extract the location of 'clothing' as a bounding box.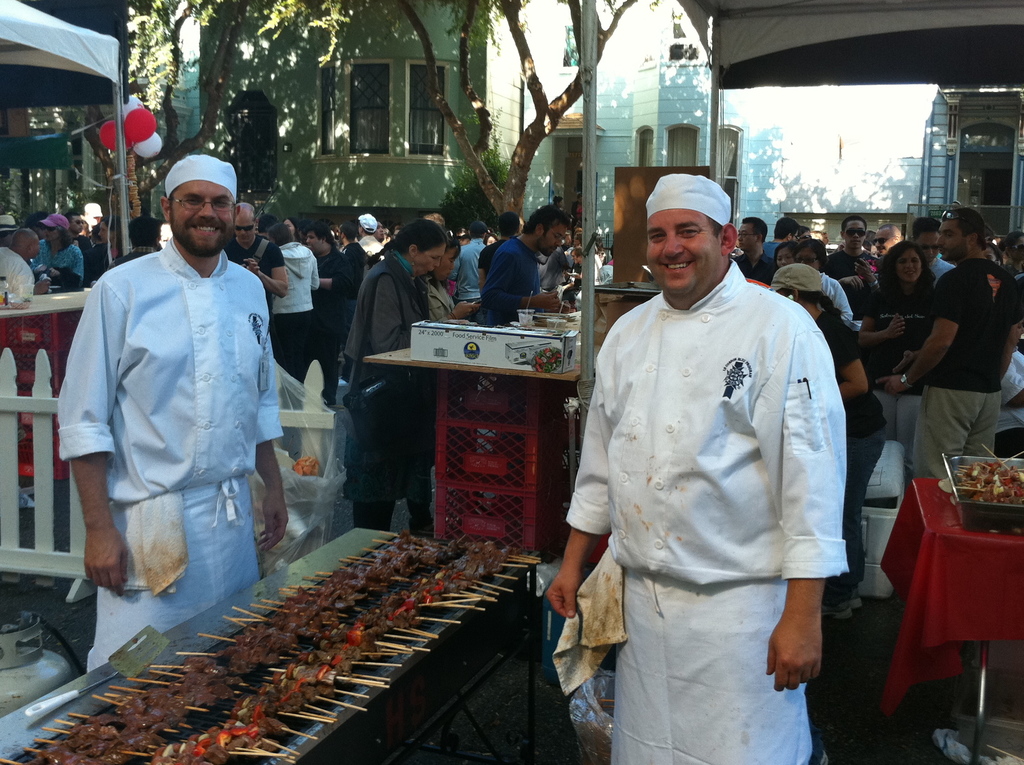
bbox(563, 254, 852, 764).
